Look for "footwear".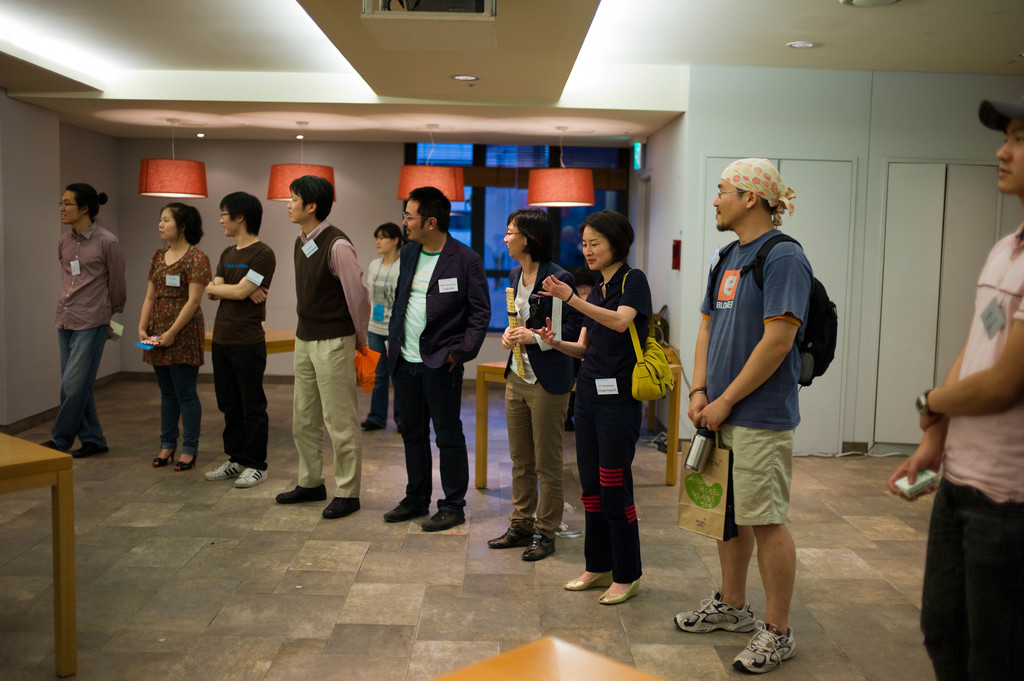
Found: l=234, t=467, r=269, b=487.
